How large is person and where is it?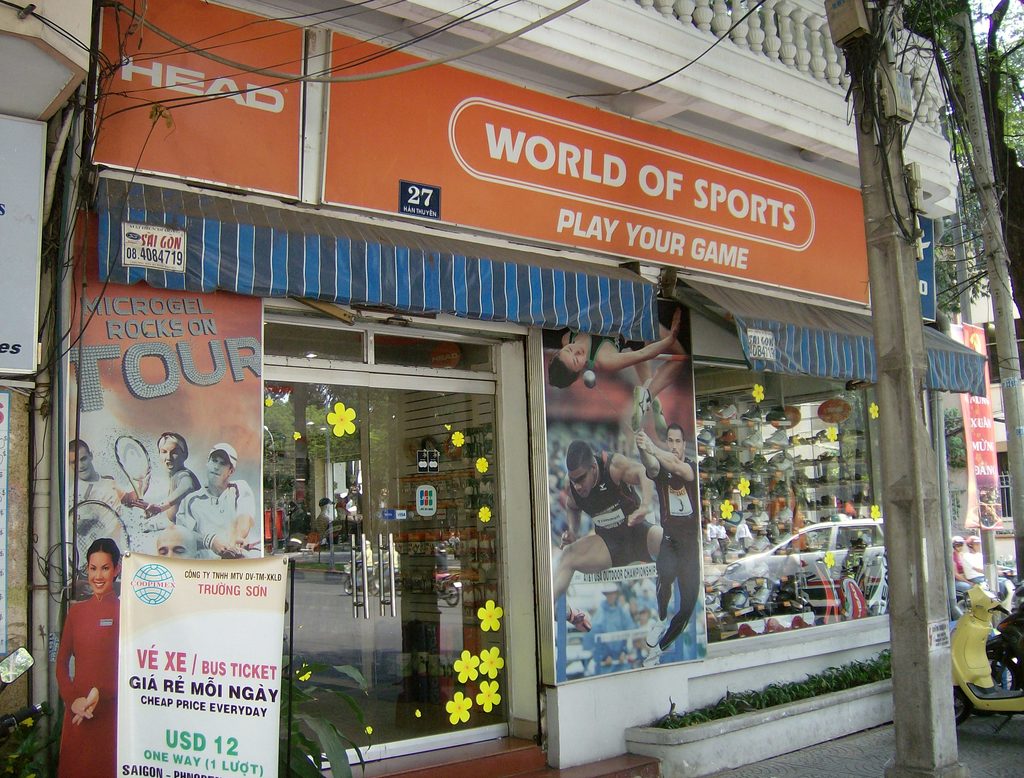
Bounding box: <region>638, 424, 702, 662</region>.
